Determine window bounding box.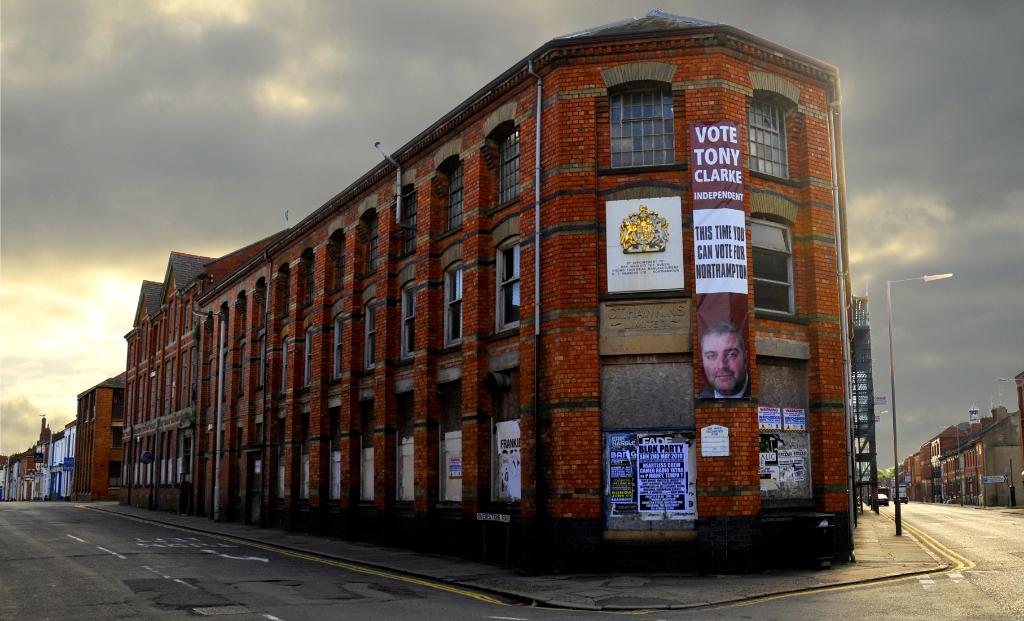
Determined: box(362, 297, 380, 368).
